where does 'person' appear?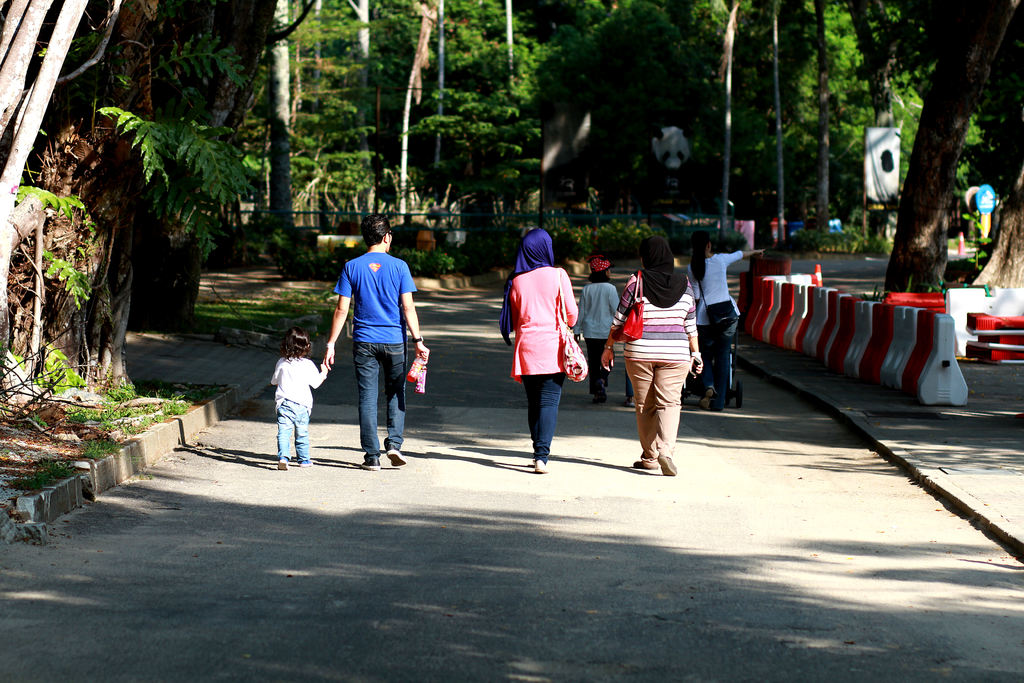
Appears at box(573, 252, 622, 404).
